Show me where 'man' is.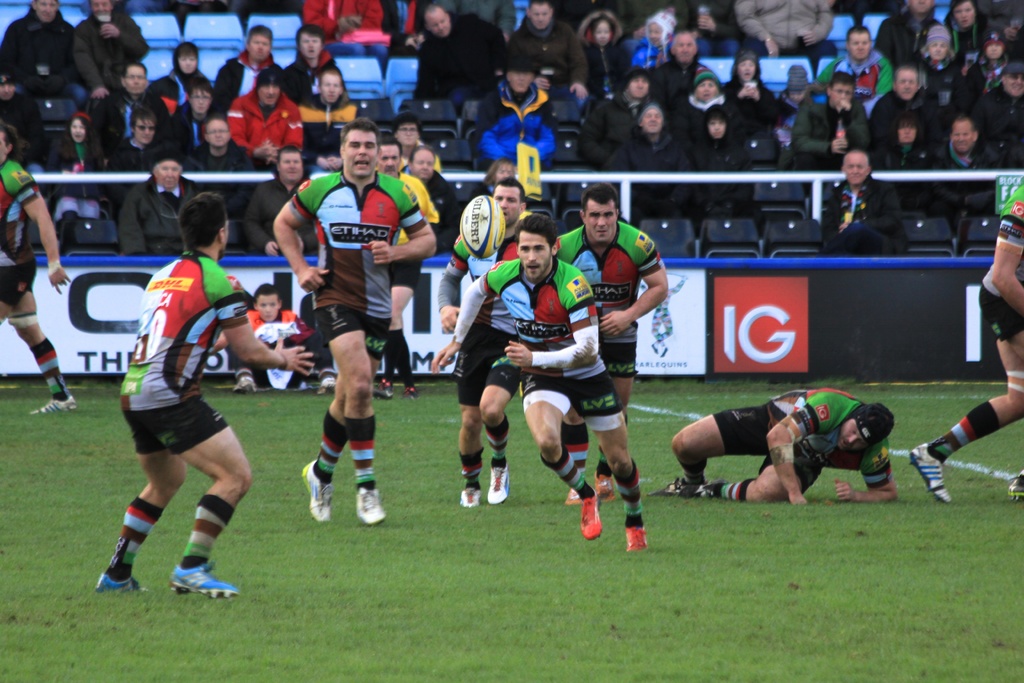
'man' is at 92,232,275,601.
